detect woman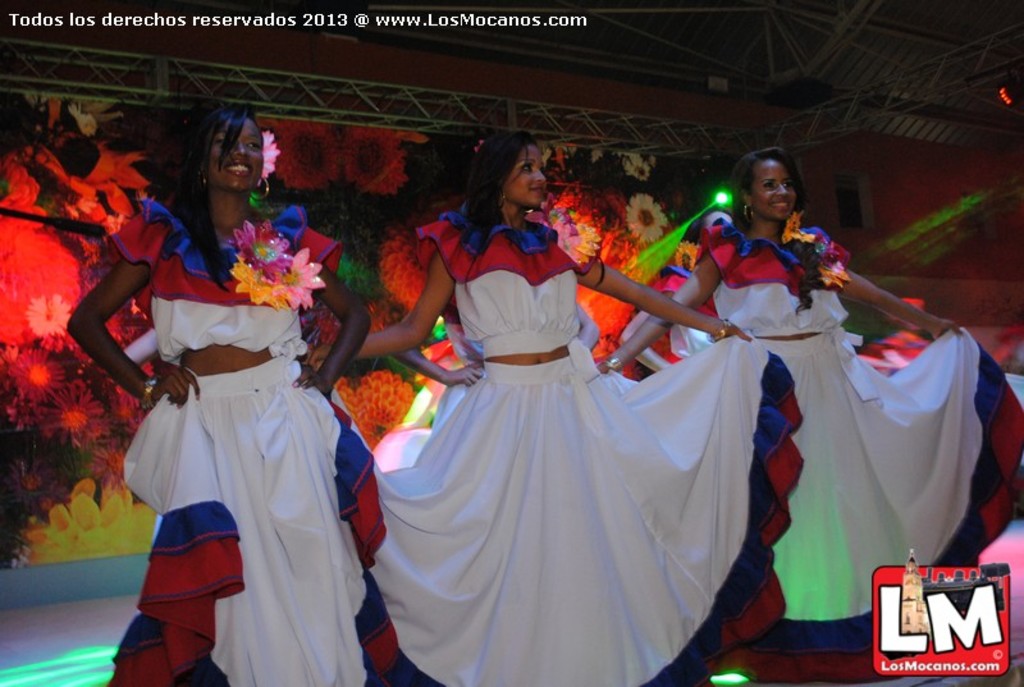
select_region(96, 119, 360, 667)
